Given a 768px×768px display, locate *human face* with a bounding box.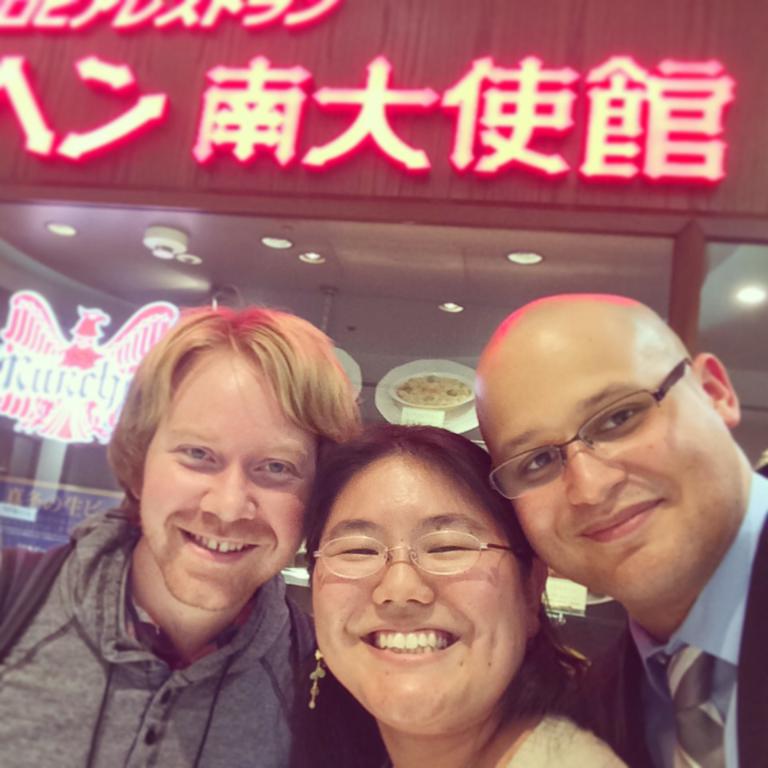
Located: bbox=[314, 453, 525, 729].
